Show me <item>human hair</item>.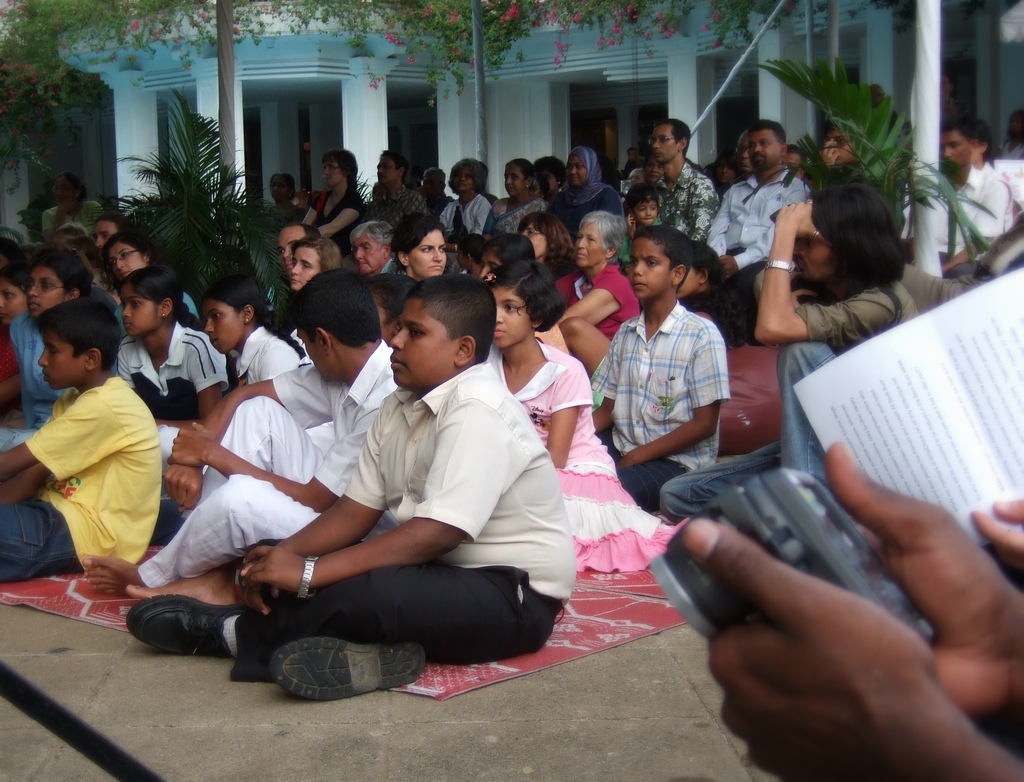
<item>human hair</item> is here: left=808, top=168, right=909, bottom=309.
